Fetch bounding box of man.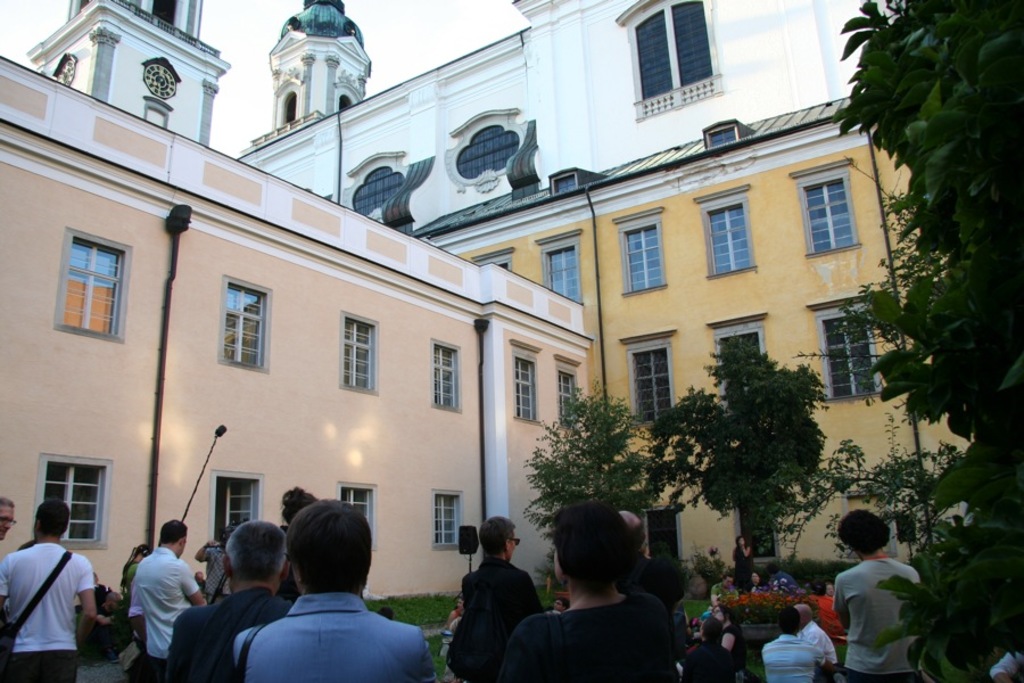
Bbox: <region>196, 532, 231, 607</region>.
